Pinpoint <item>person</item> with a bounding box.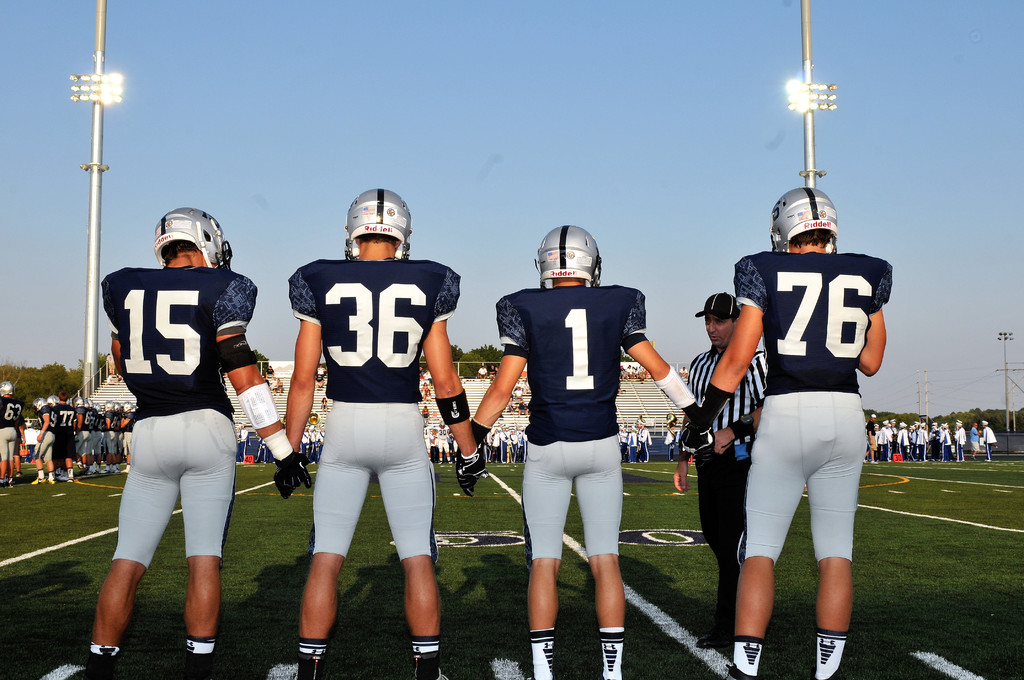
{"left": 316, "top": 374, "right": 327, "bottom": 389}.
